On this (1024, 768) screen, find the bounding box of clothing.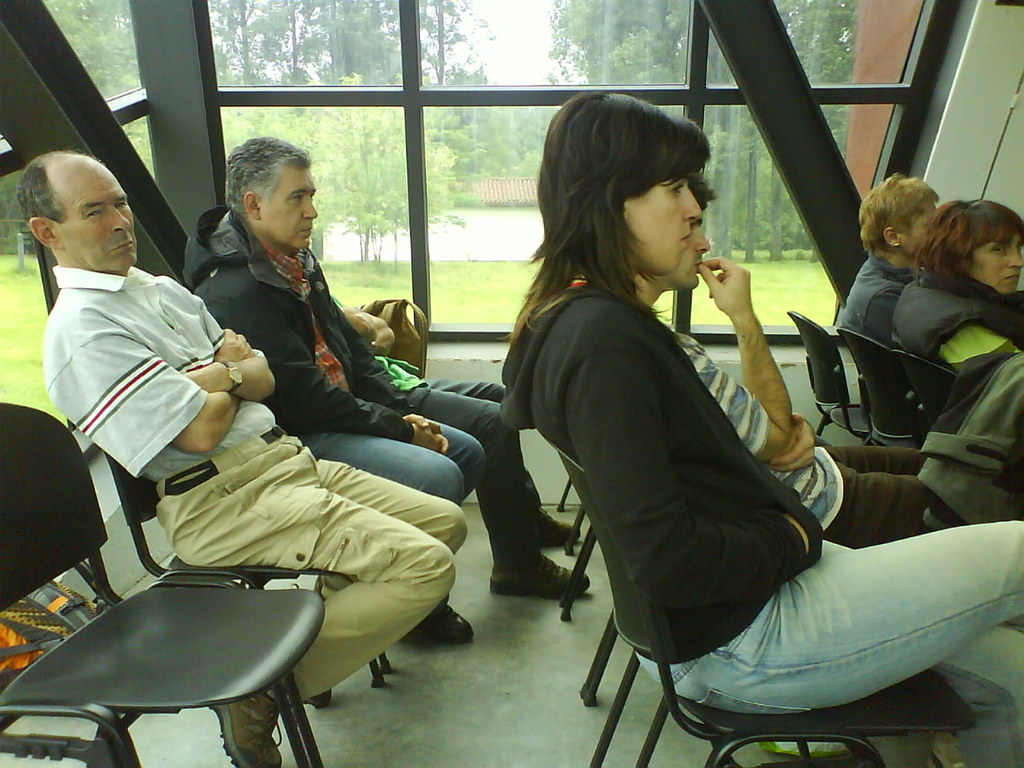
Bounding box: 838, 252, 906, 348.
